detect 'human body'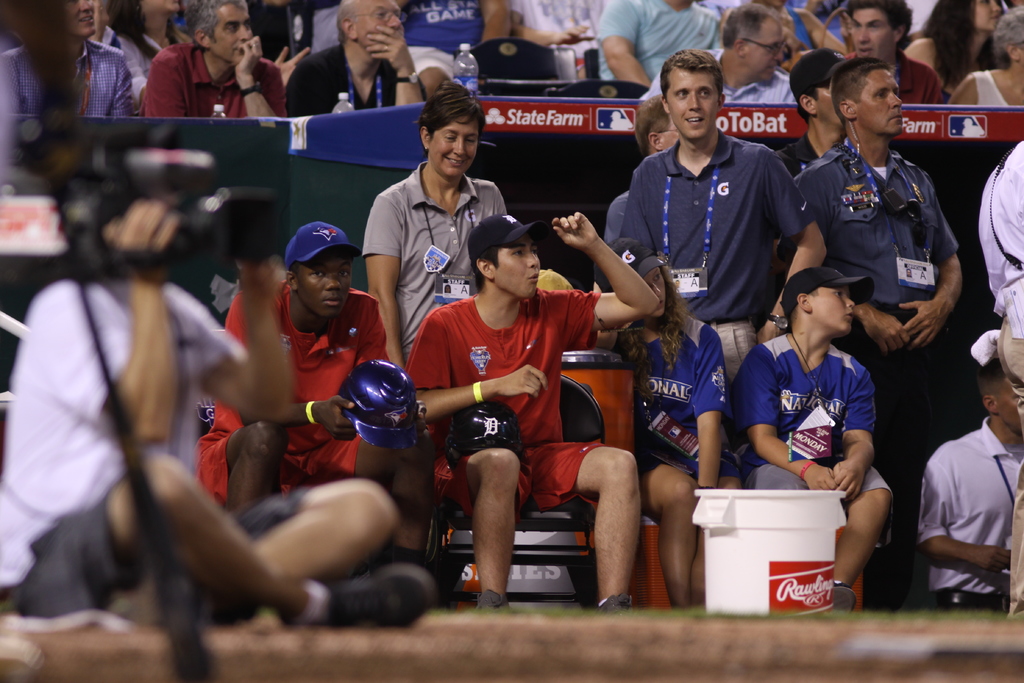
(x1=351, y1=79, x2=524, y2=362)
